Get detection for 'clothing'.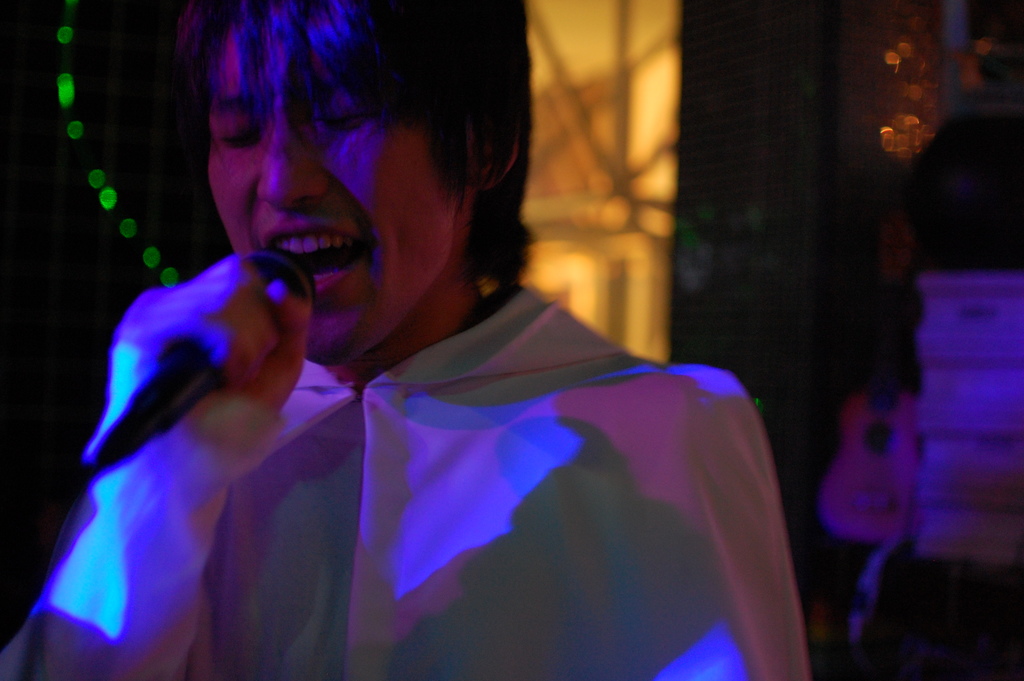
Detection: Rect(0, 277, 818, 680).
